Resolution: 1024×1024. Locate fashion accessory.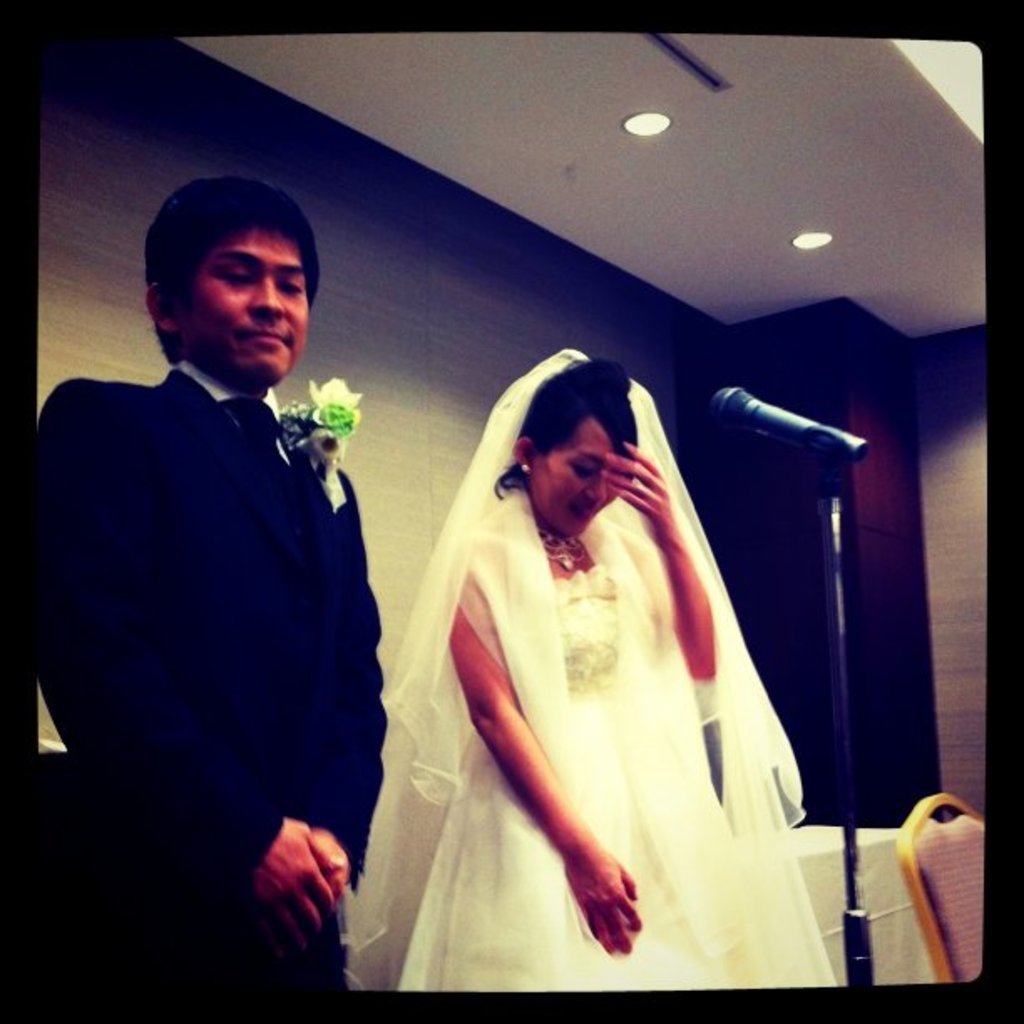
(left=279, top=376, right=365, bottom=512).
